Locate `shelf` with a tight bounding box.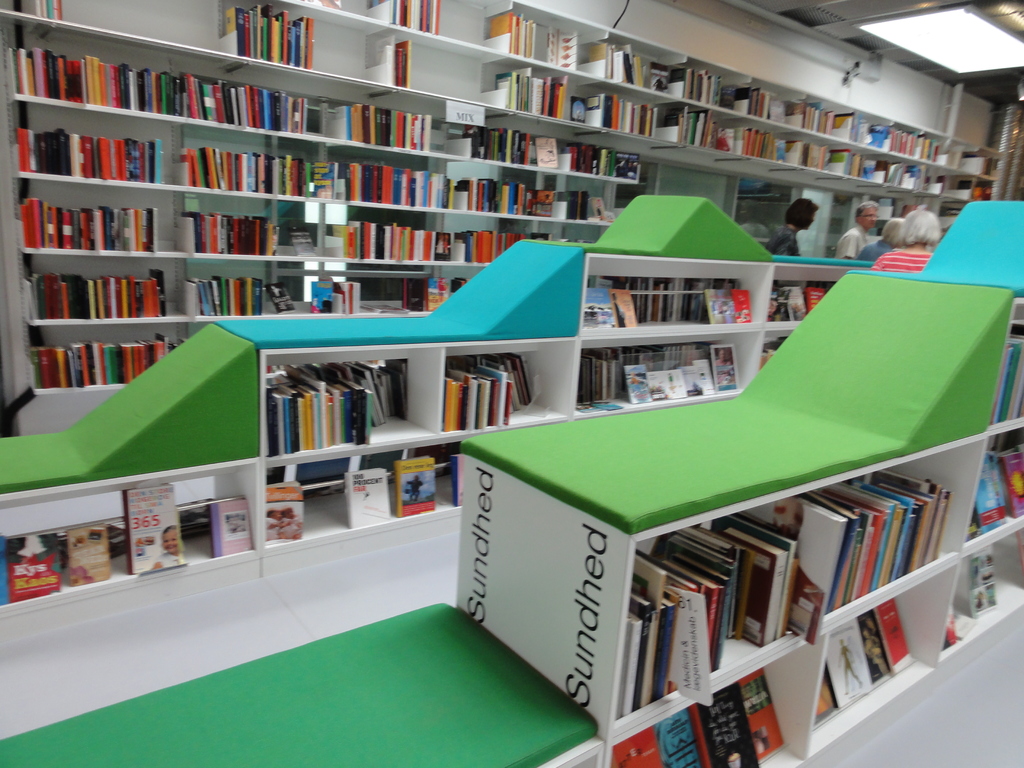
left=292, top=0, right=512, bottom=58.
